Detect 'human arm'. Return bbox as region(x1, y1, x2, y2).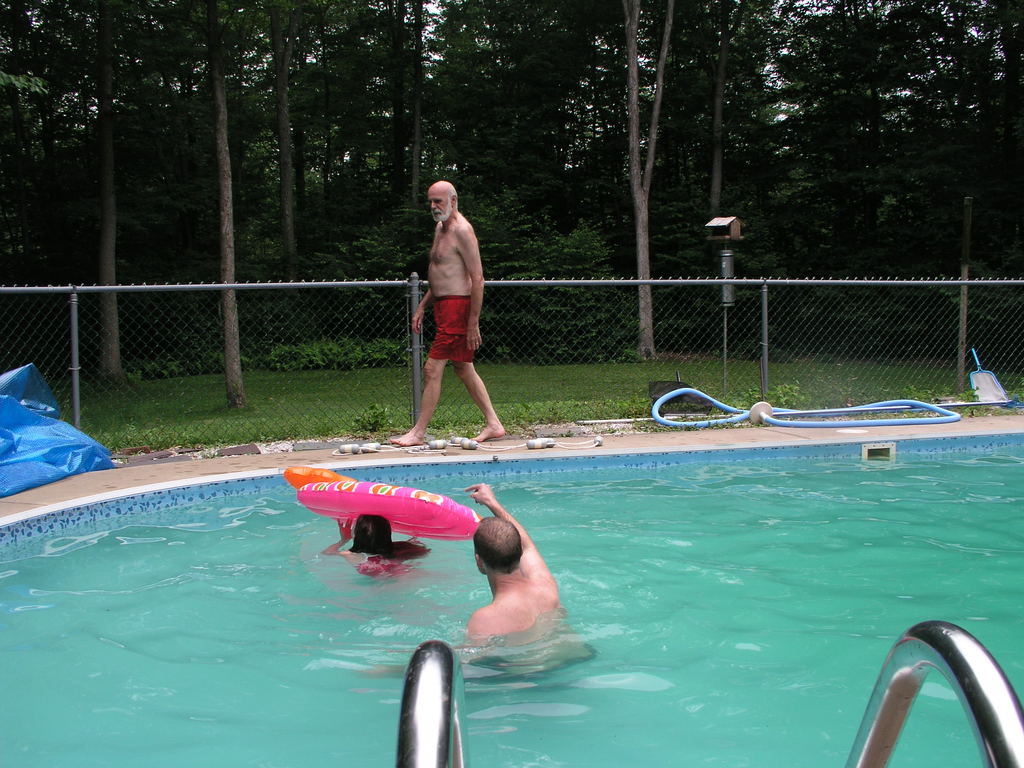
region(450, 225, 488, 347).
